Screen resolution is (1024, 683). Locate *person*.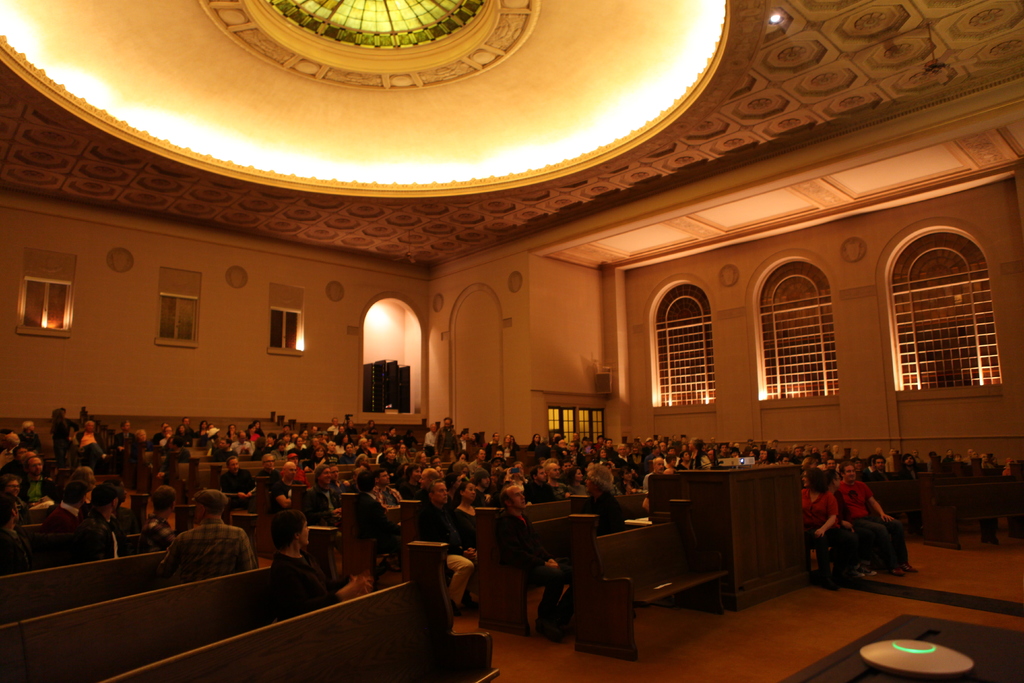
{"x1": 268, "y1": 507, "x2": 380, "y2": 614}.
